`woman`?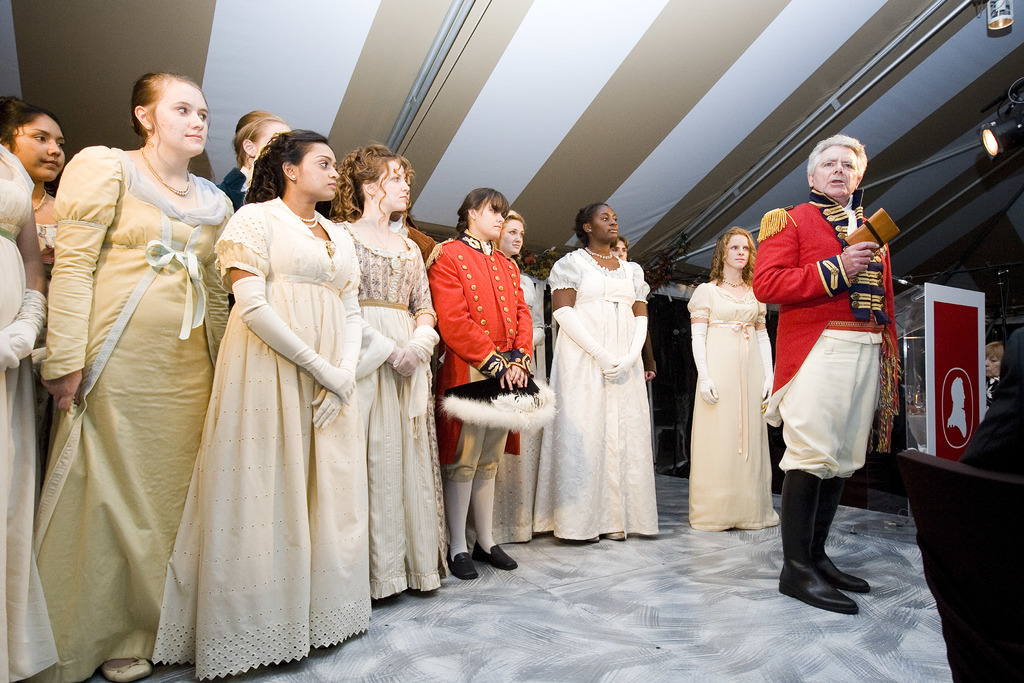
[left=0, top=137, right=64, bottom=682]
